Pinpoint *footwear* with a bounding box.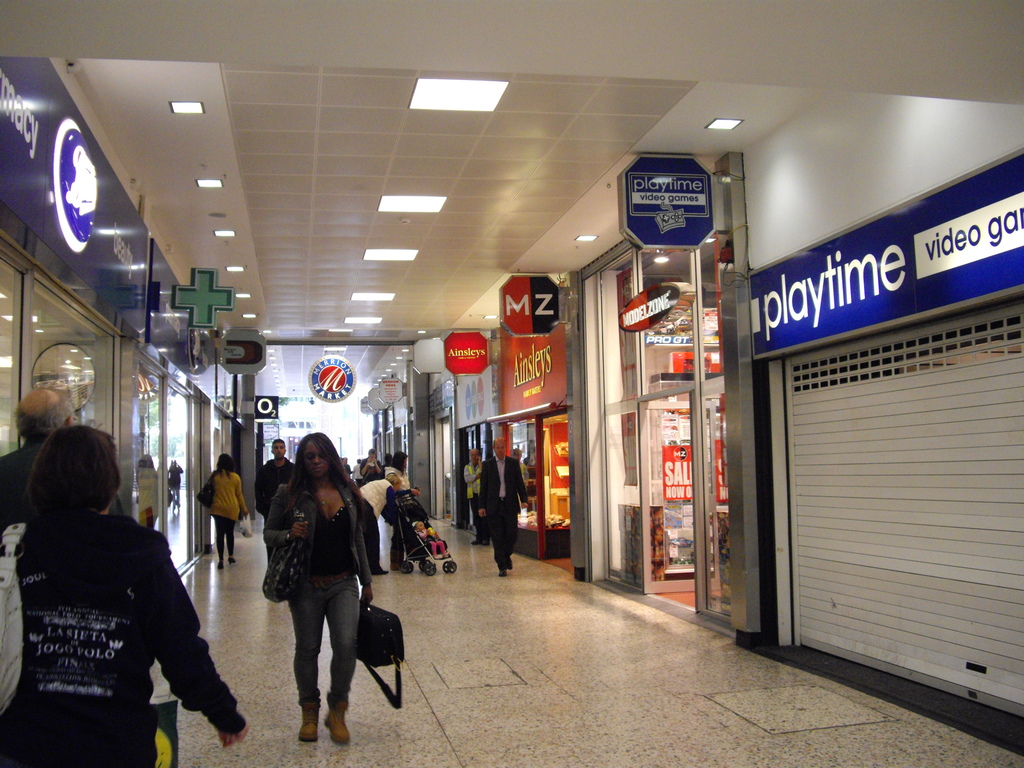
<region>390, 561, 401, 570</region>.
